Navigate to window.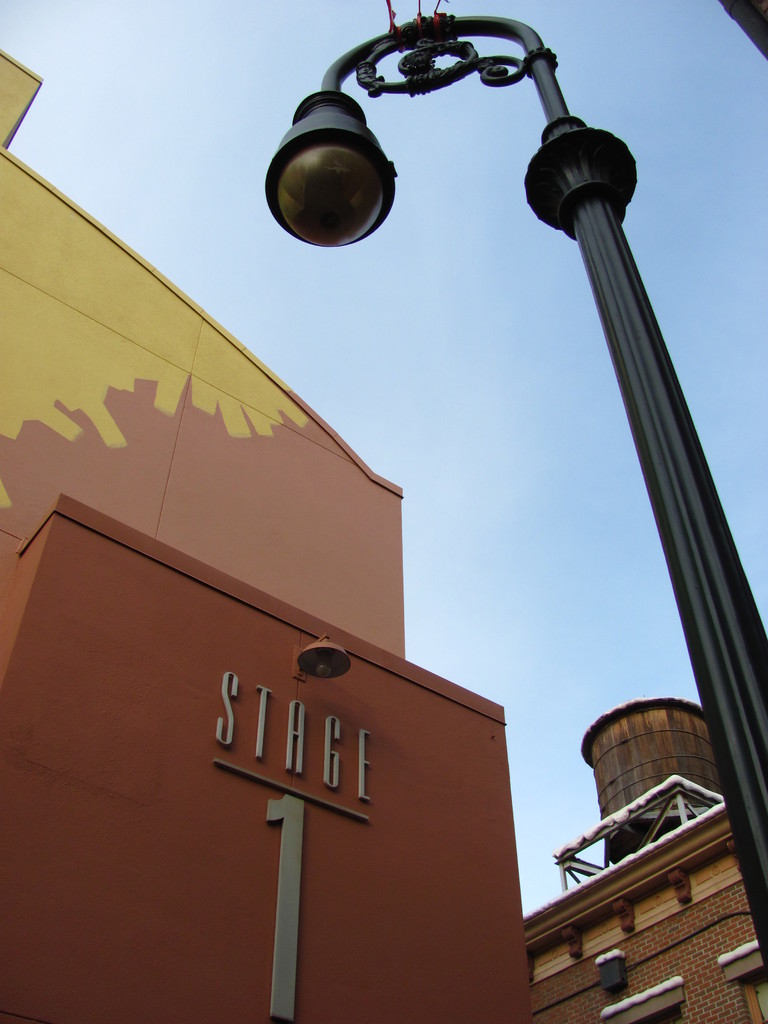
Navigation target: (x1=600, y1=977, x2=684, y2=1023).
